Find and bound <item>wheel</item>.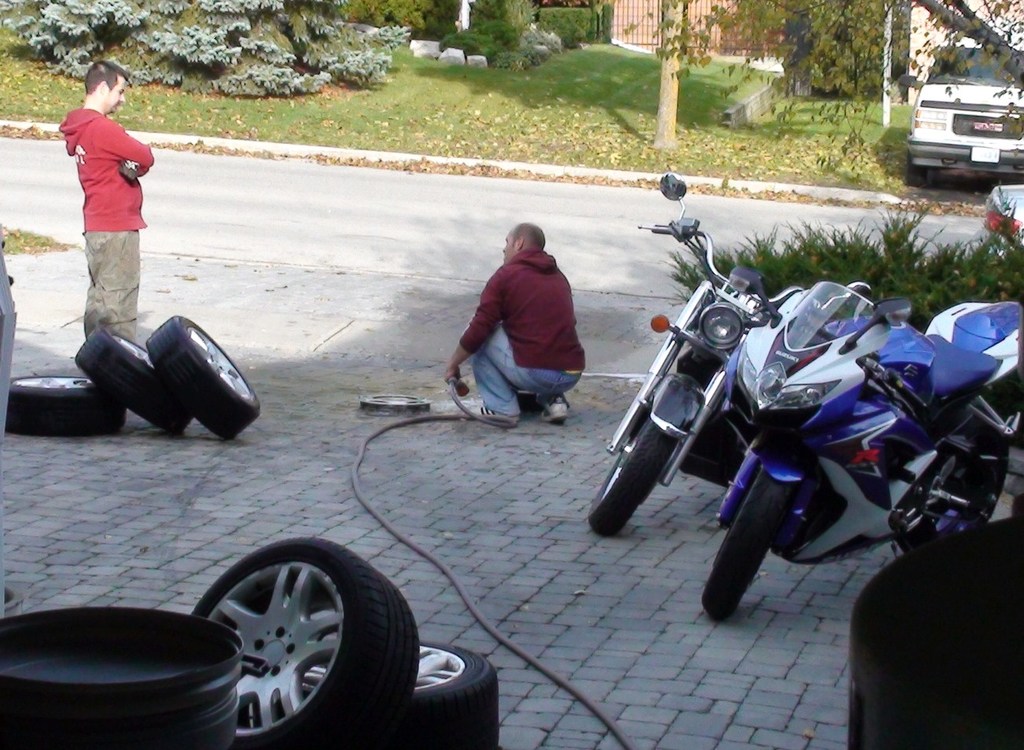
Bound: crop(141, 313, 256, 440).
